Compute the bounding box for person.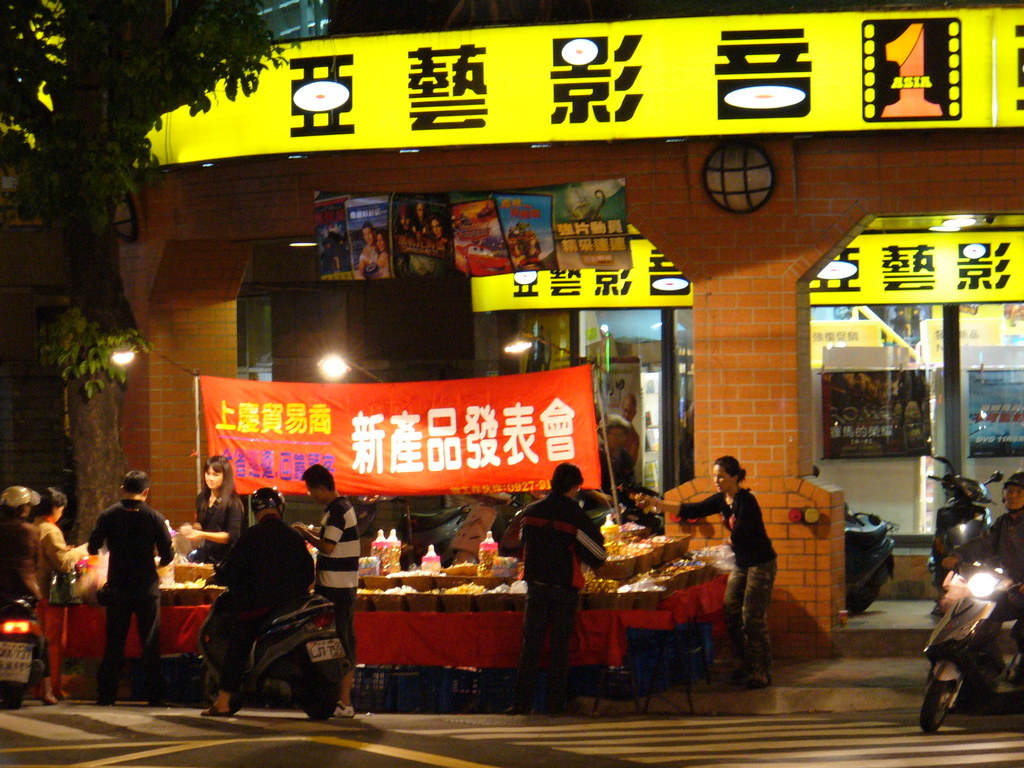
{"left": 710, "top": 456, "right": 785, "bottom": 685}.
